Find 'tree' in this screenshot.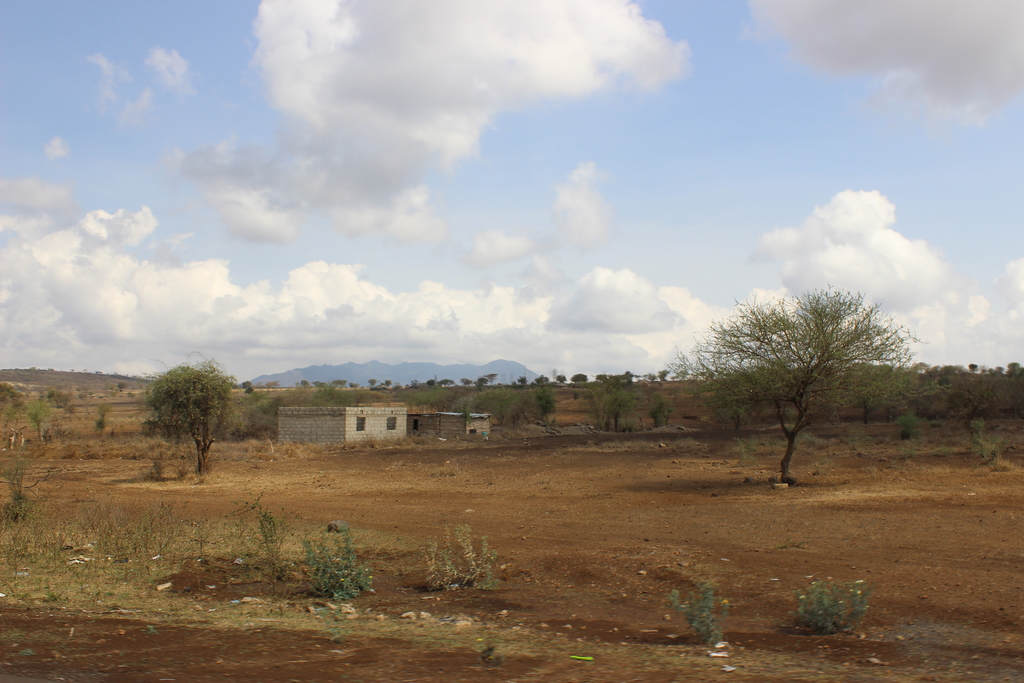
The bounding box for 'tree' is detection(383, 379, 391, 387).
